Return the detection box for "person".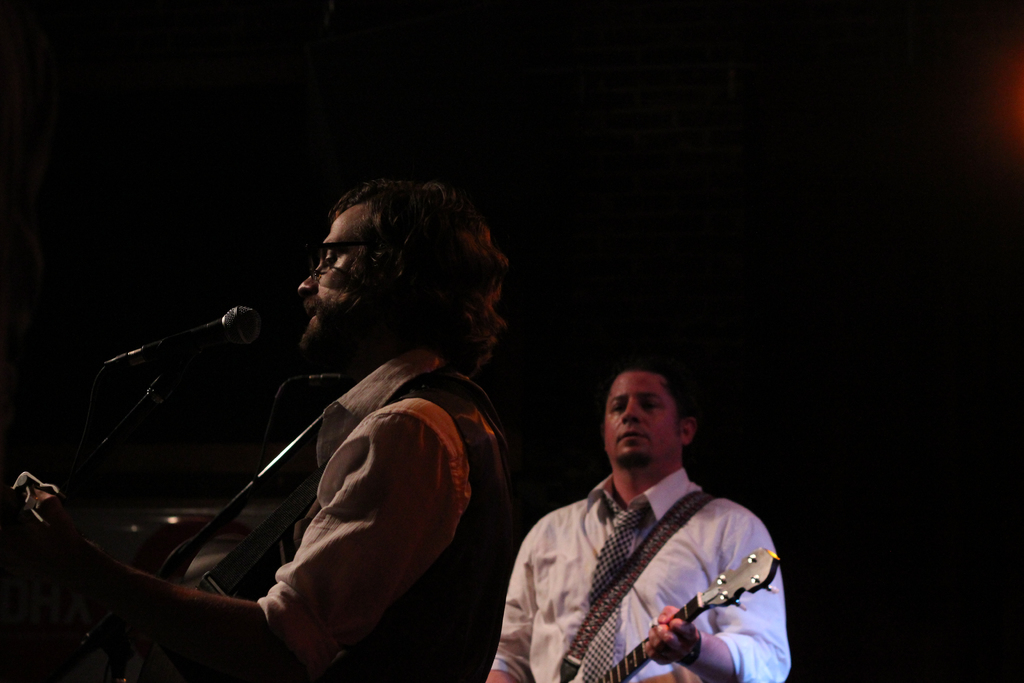
rect(483, 370, 787, 682).
